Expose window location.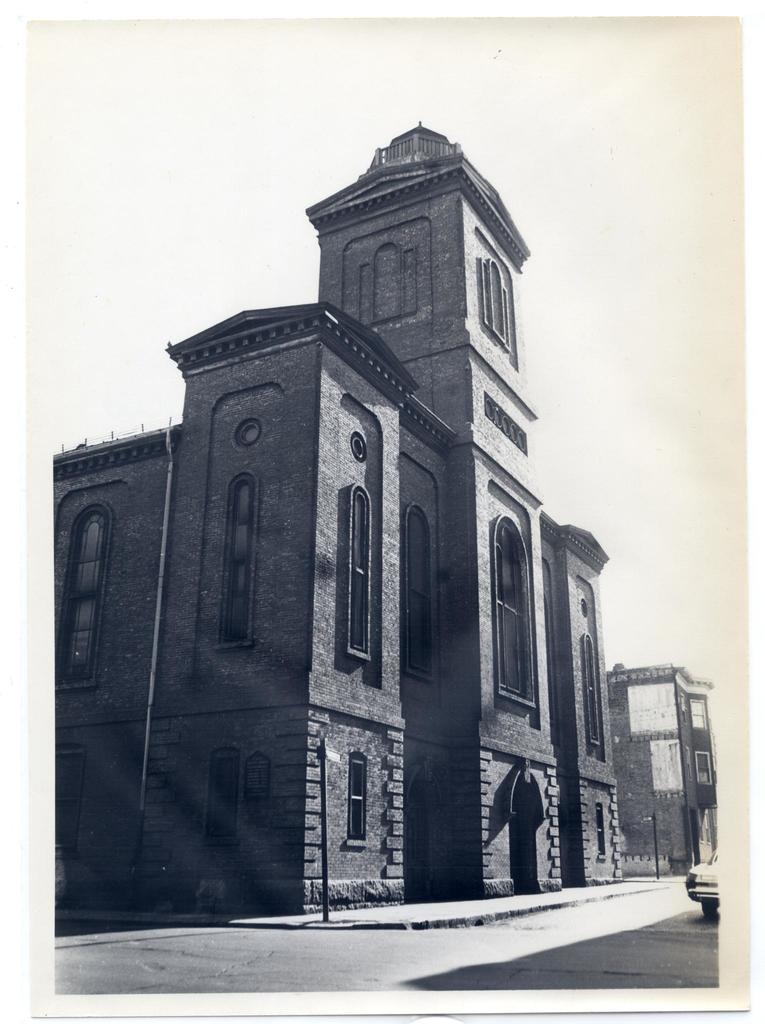
Exposed at select_region(245, 755, 268, 829).
